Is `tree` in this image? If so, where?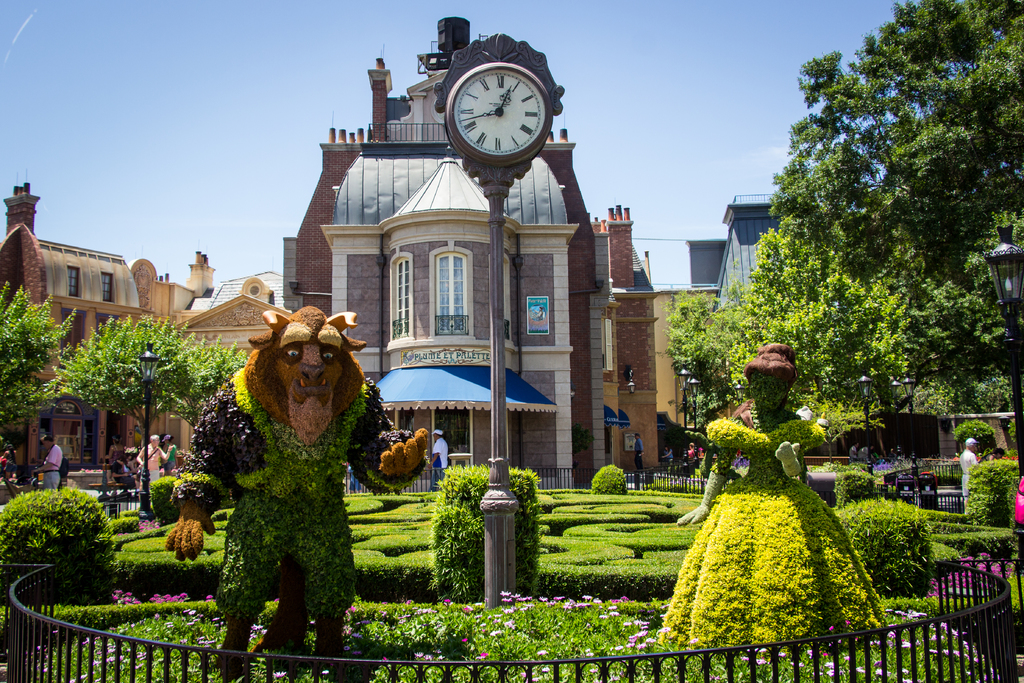
Yes, at bbox=[54, 317, 216, 418].
